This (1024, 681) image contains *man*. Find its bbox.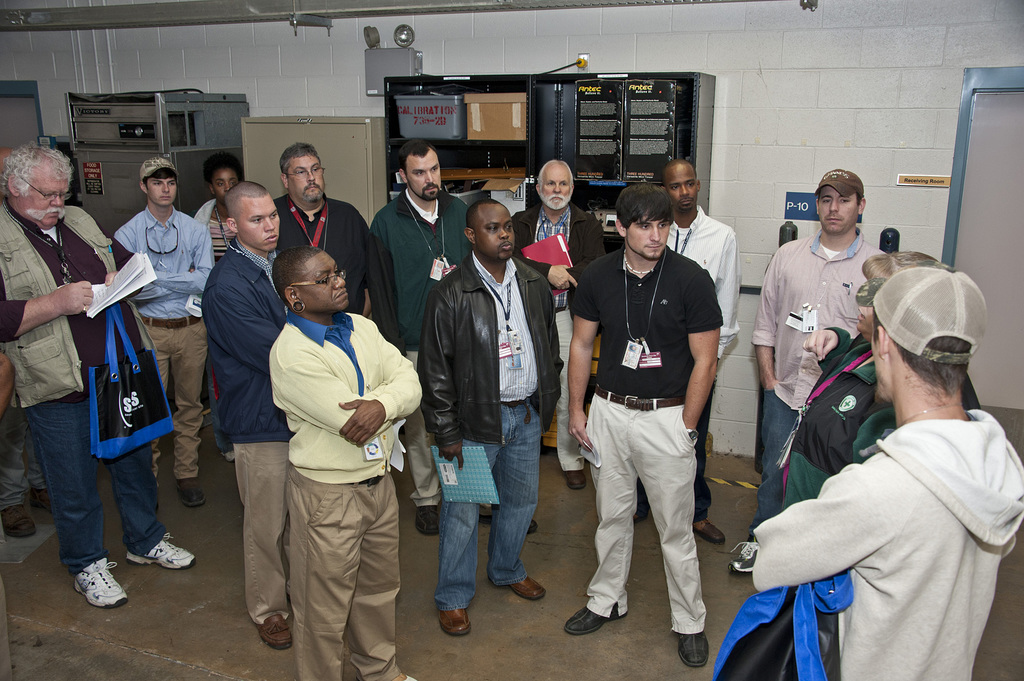
<region>276, 141, 371, 309</region>.
